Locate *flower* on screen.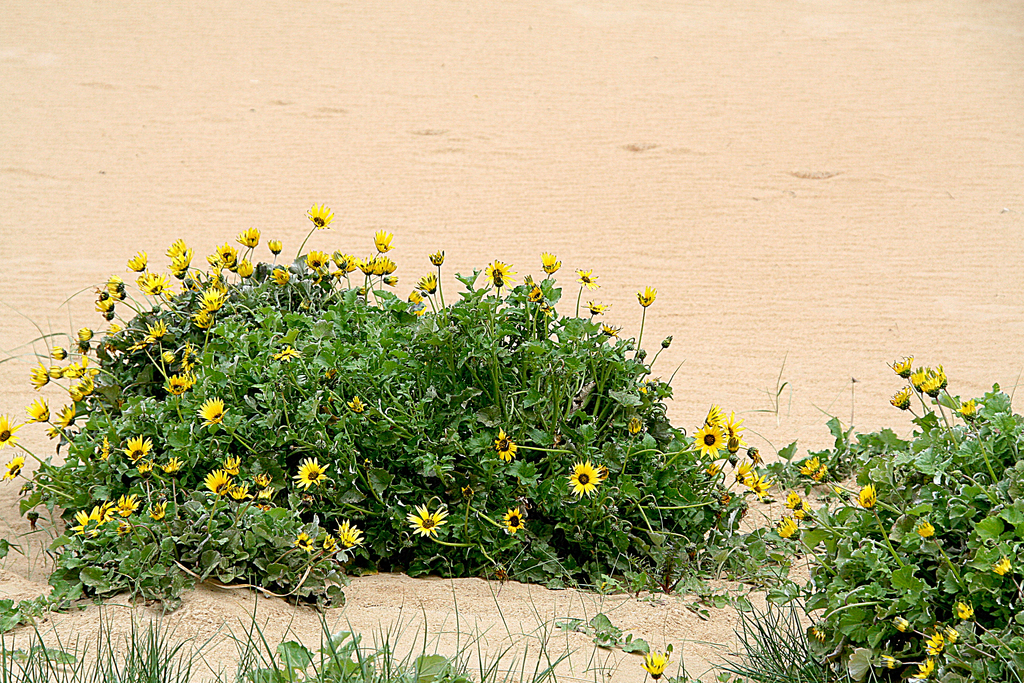
On screen at x1=626 y1=418 x2=642 y2=438.
